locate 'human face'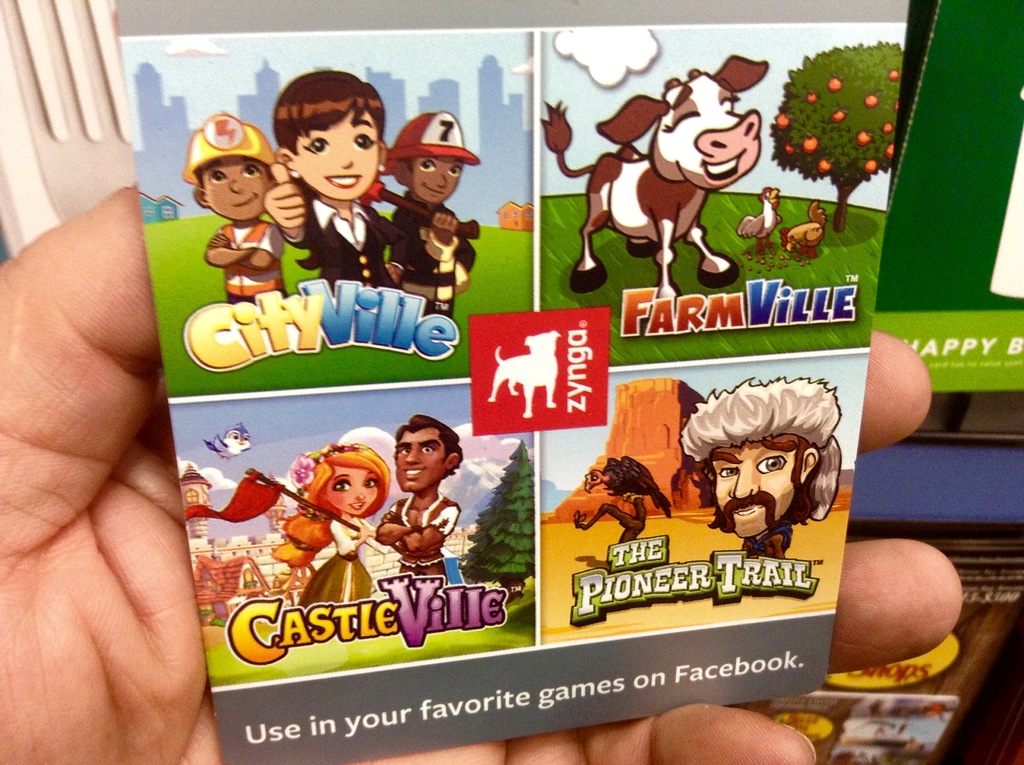
bbox(713, 447, 794, 539)
